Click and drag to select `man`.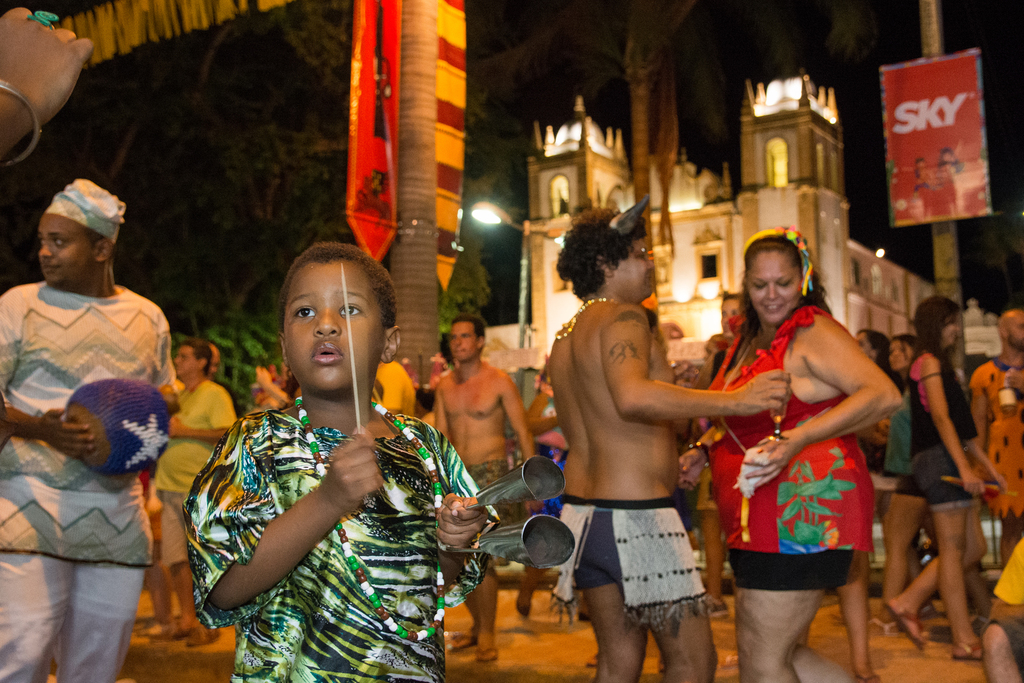
Selection: region(149, 340, 245, 651).
